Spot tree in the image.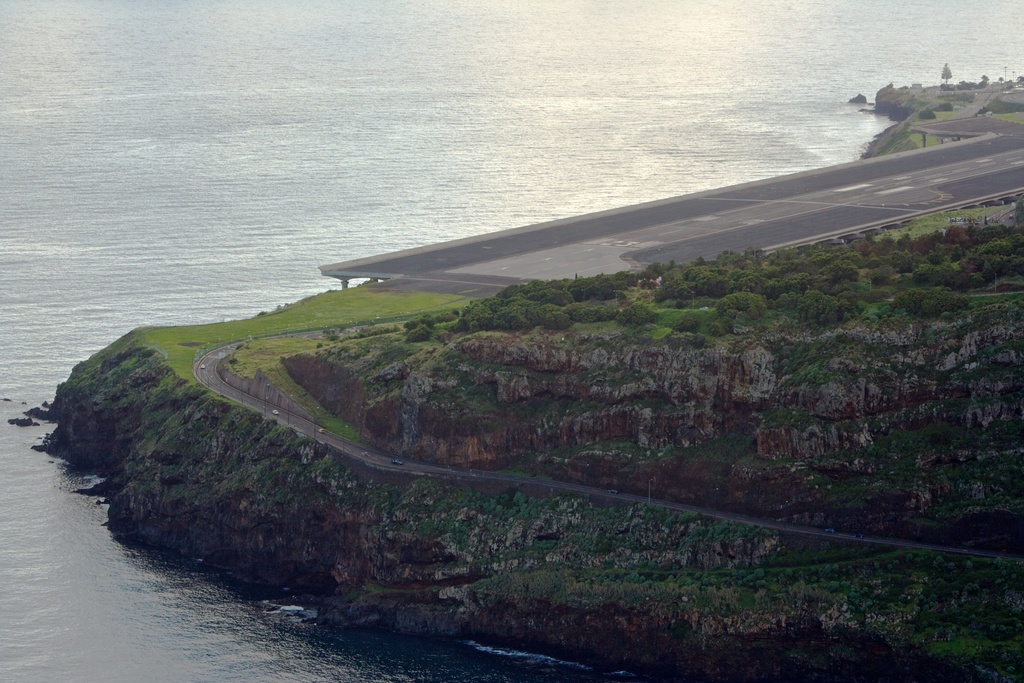
tree found at Rect(867, 257, 879, 265).
